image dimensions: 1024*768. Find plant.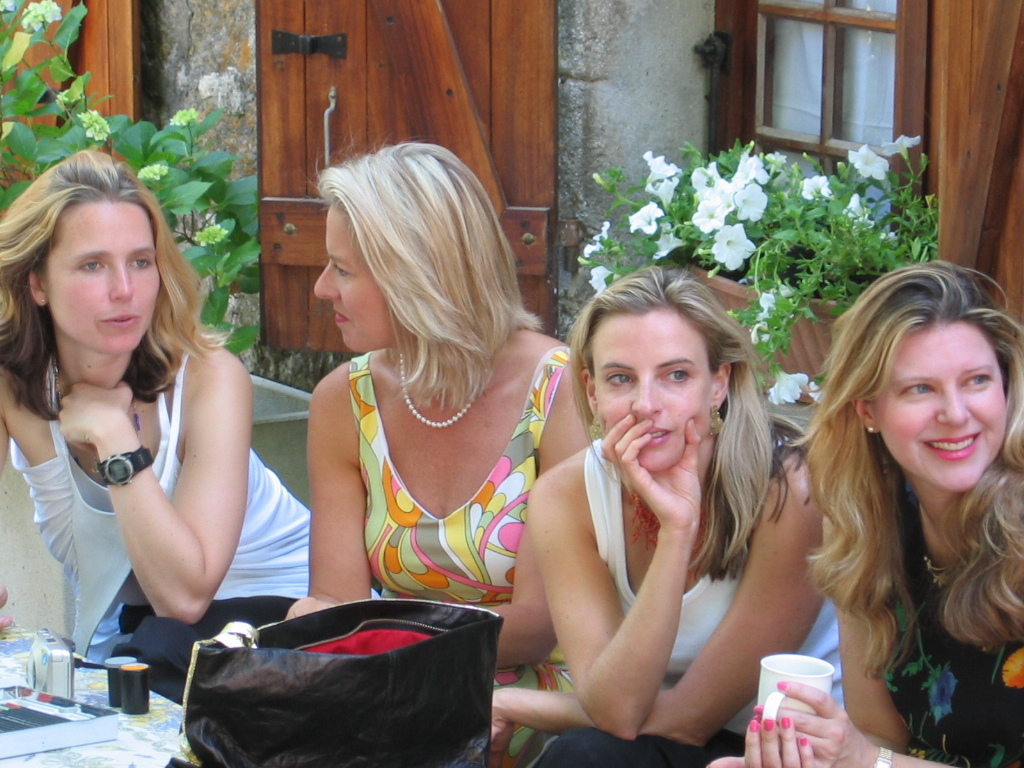
x1=572 y1=134 x2=941 y2=405.
